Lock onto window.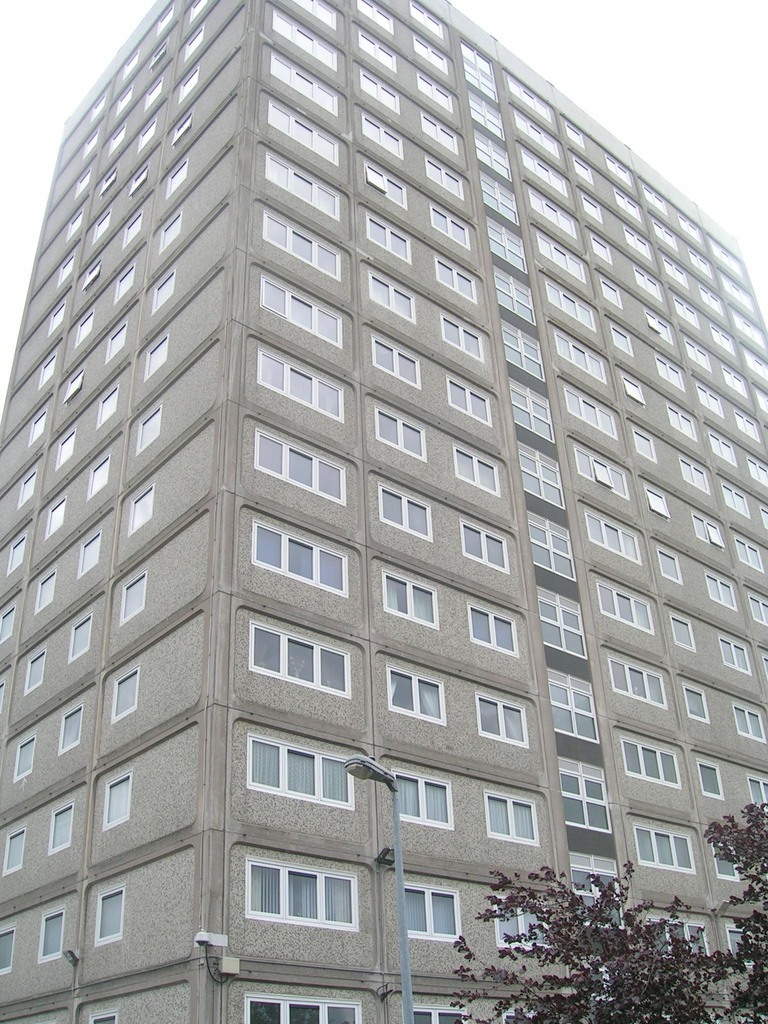
Locked: {"x1": 525, "y1": 515, "x2": 571, "y2": 580}.
